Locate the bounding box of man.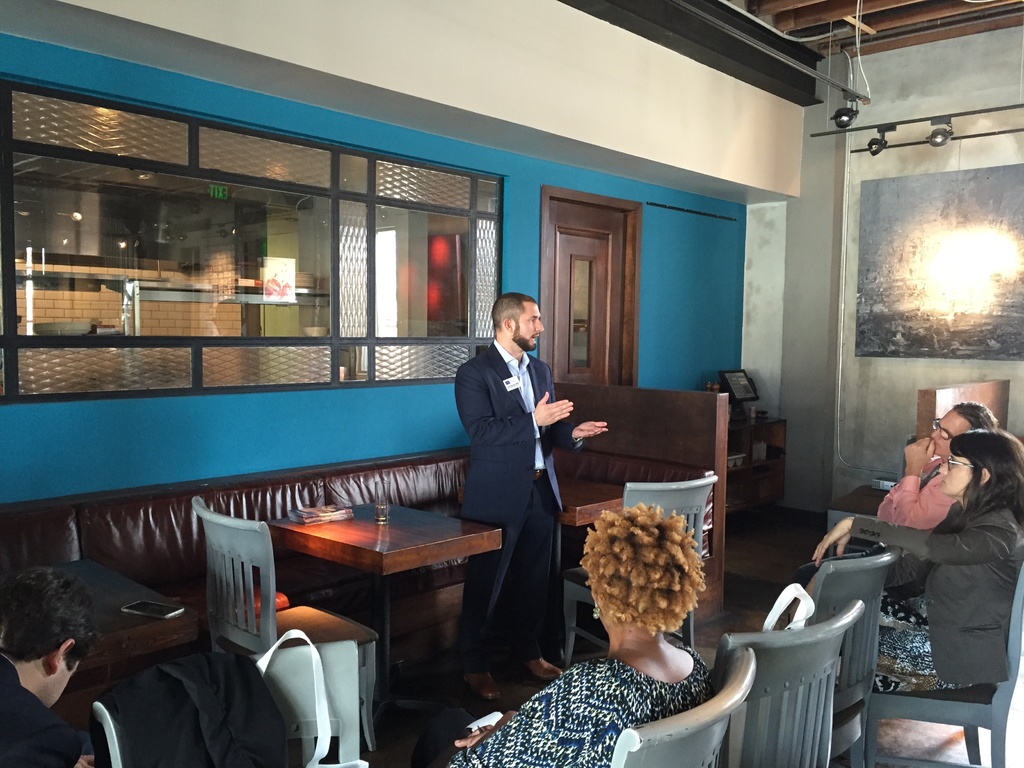
Bounding box: select_region(795, 397, 1000, 570).
